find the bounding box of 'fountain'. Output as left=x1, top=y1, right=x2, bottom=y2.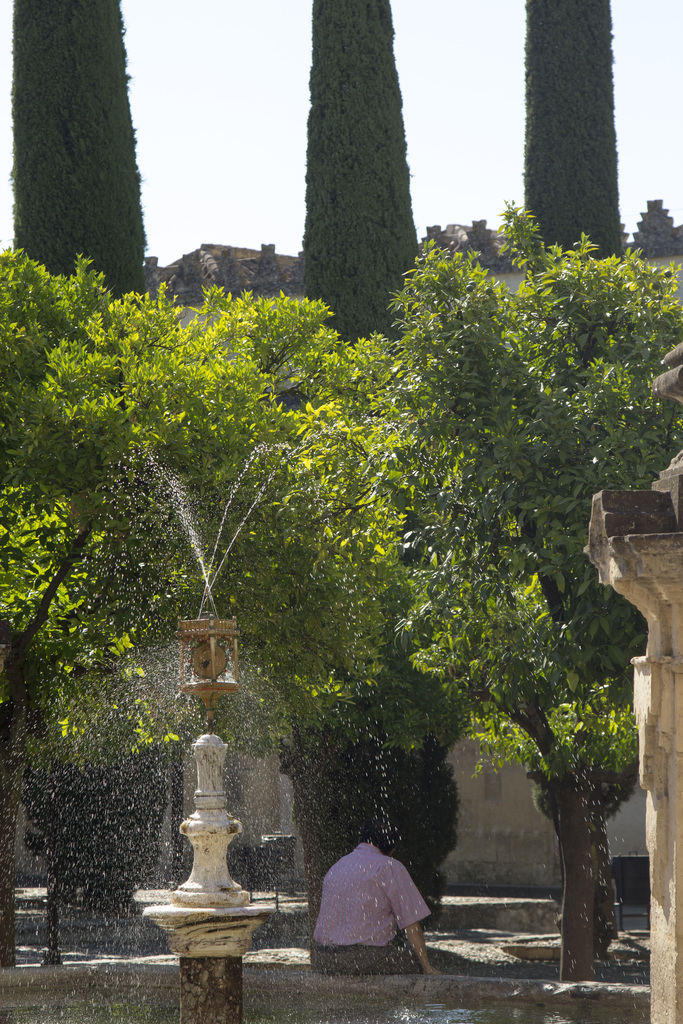
left=0, top=403, right=634, bottom=1023.
